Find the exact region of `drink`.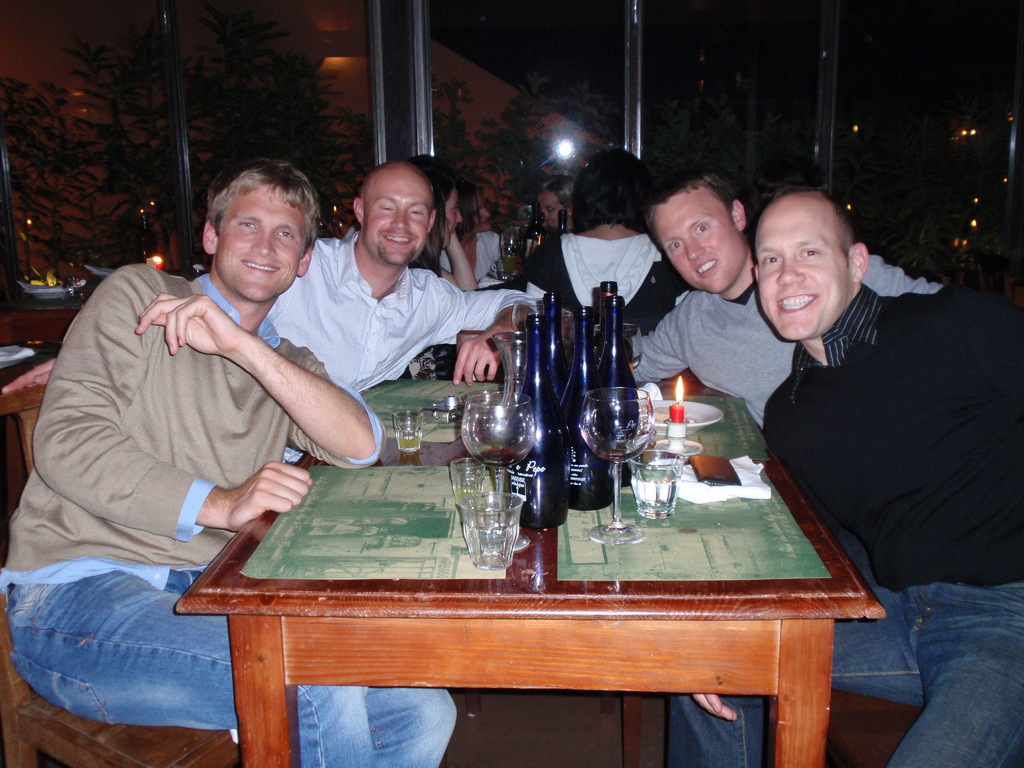
Exact region: (left=602, top=444, right=636, bottom=462).
